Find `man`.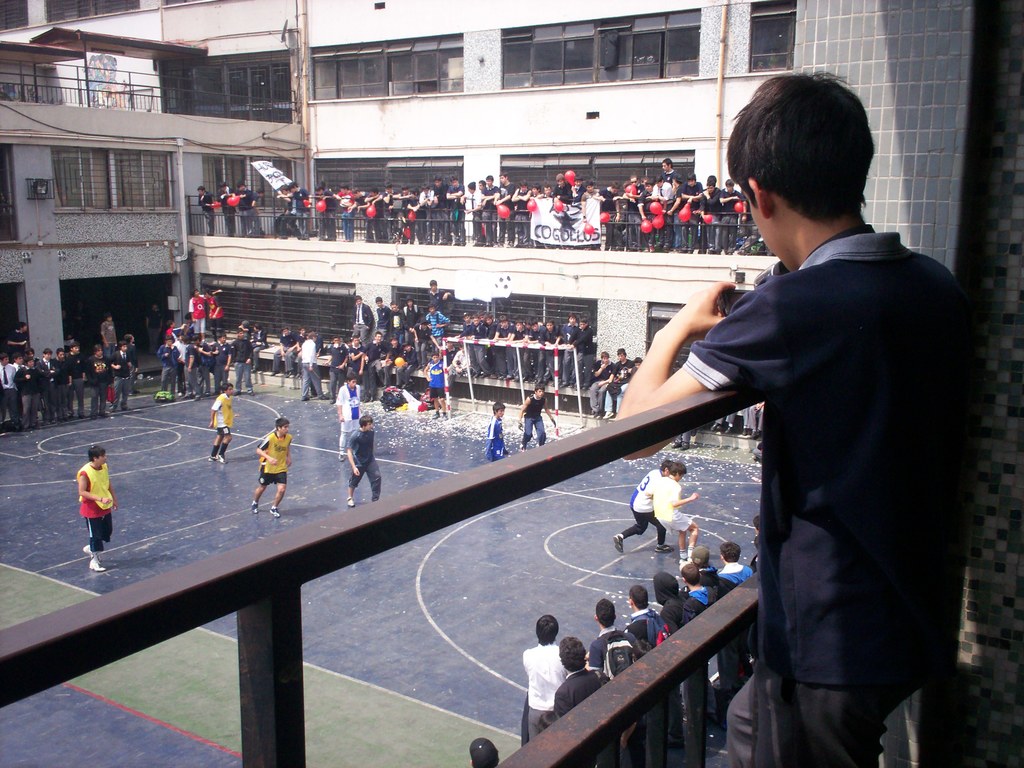
x1=427 y1=301 x2=450 y2=362.
